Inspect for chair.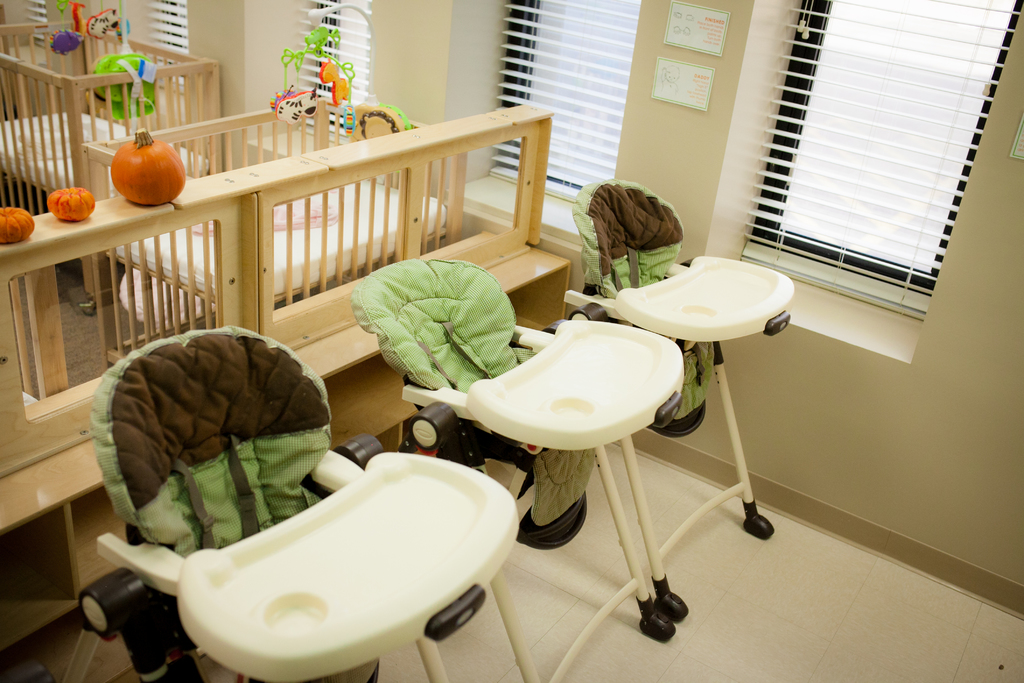
Inspection: [349,257,687,682].
